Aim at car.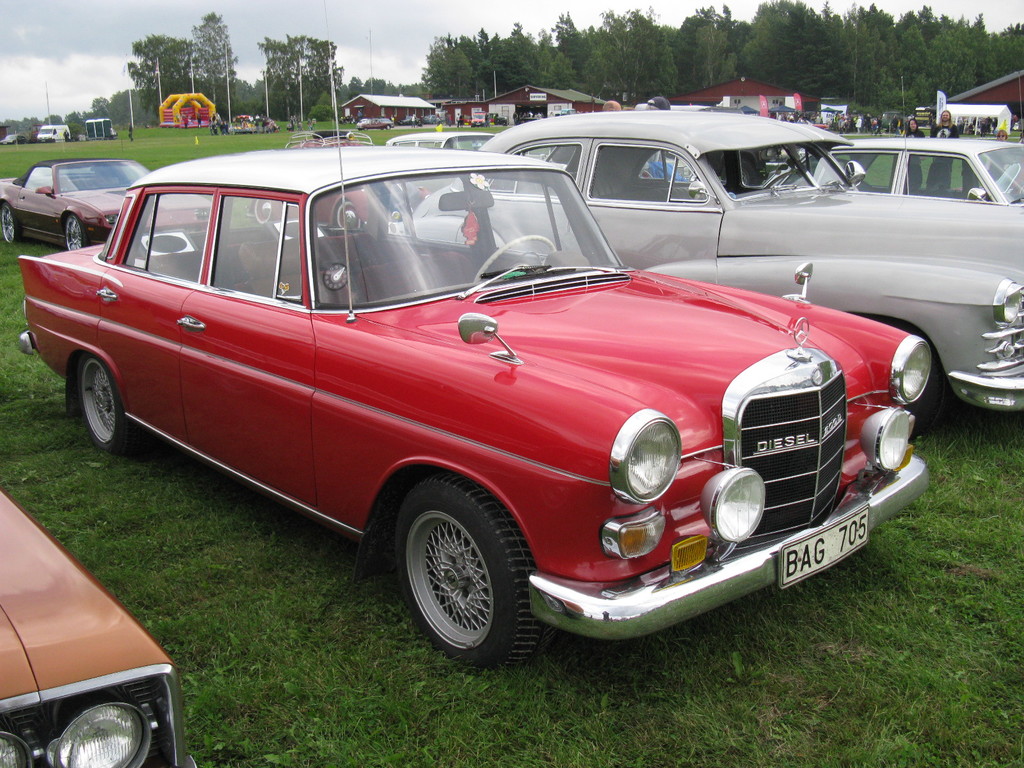
Aimed at crop(775, 130, 1023, 207).
